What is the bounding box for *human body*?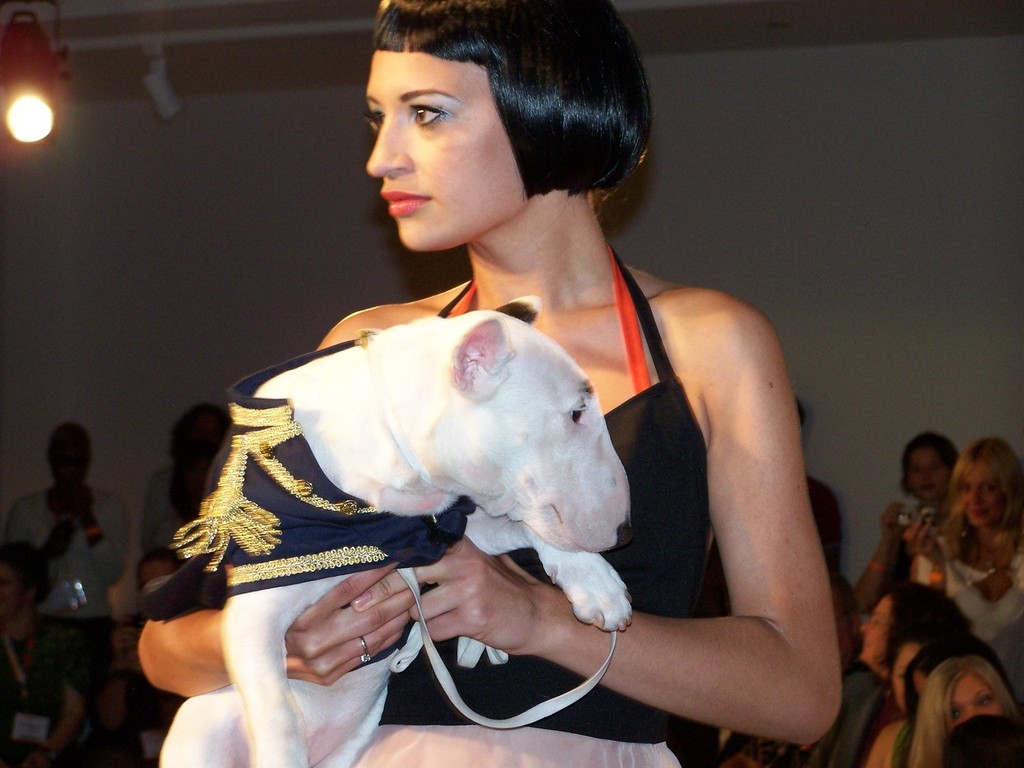
l=142, t=1, r=854, b=760.
